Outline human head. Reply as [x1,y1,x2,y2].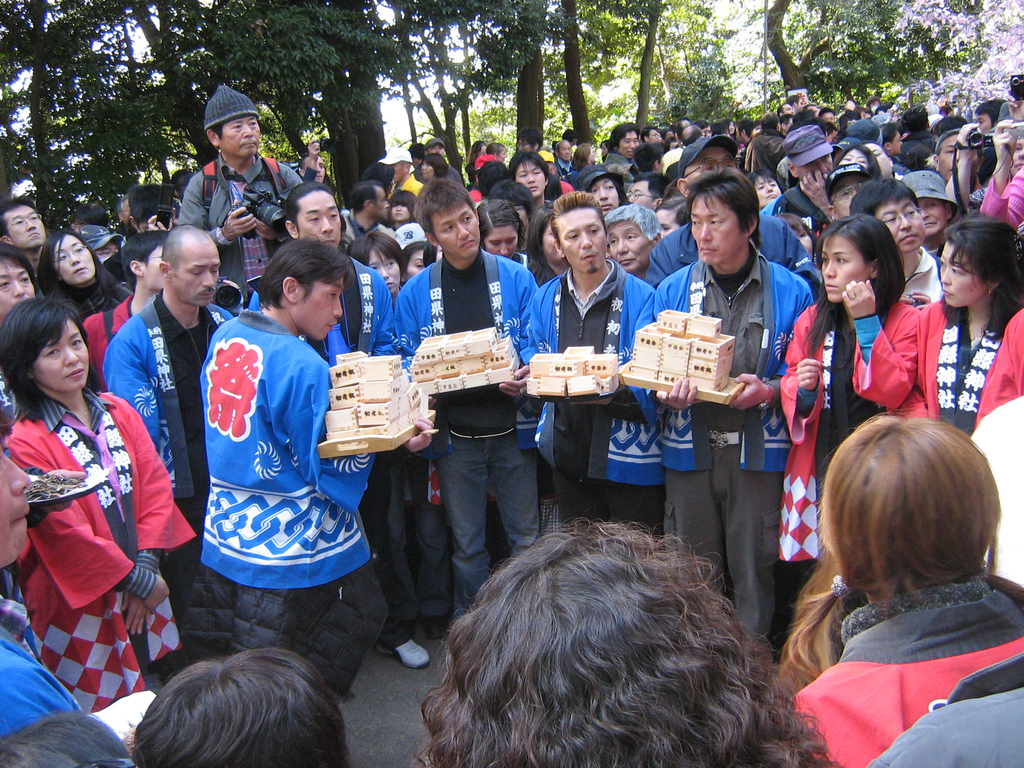
[907,172,956,240].
